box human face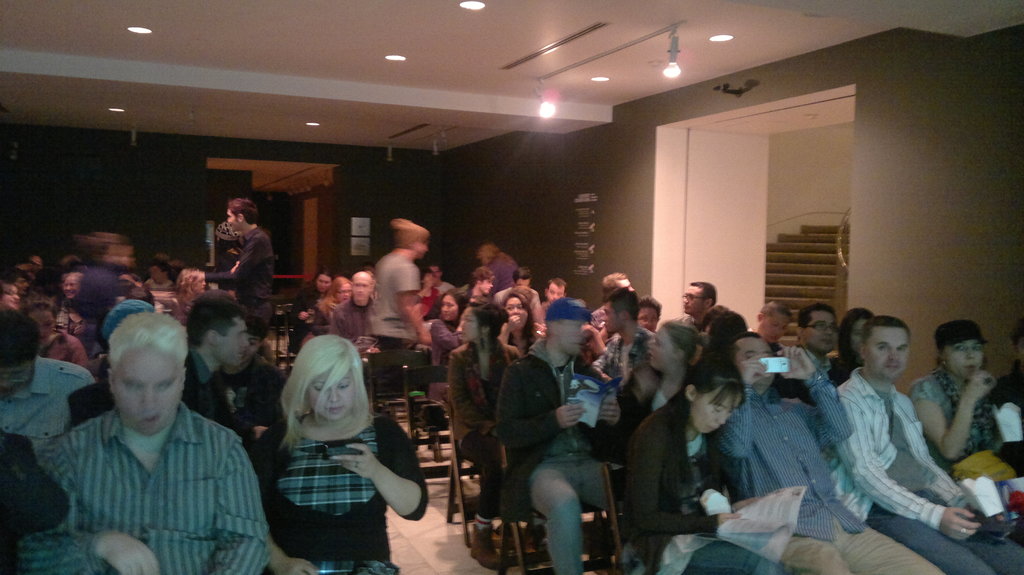
select_region(681, 282, 703, 318)
